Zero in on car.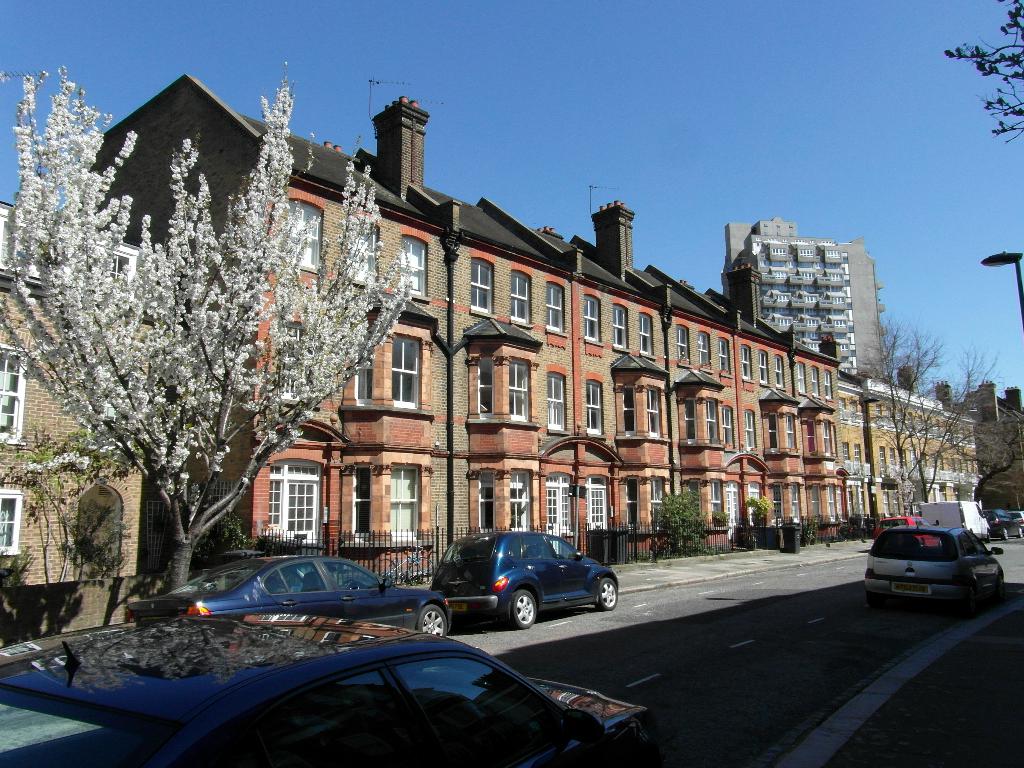
Zeroed in: (1003,515,1023,529).
